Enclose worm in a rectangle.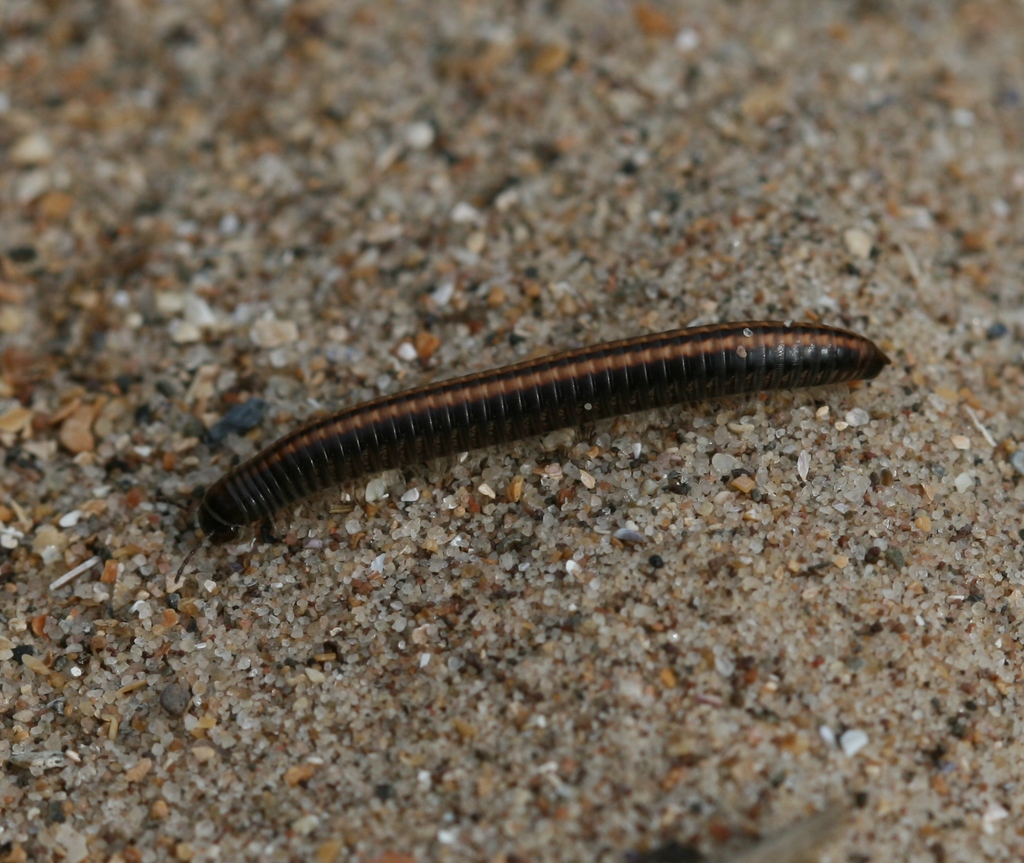
{"left": 138, "top": 319, "right": 899, "bottom": 608}.
